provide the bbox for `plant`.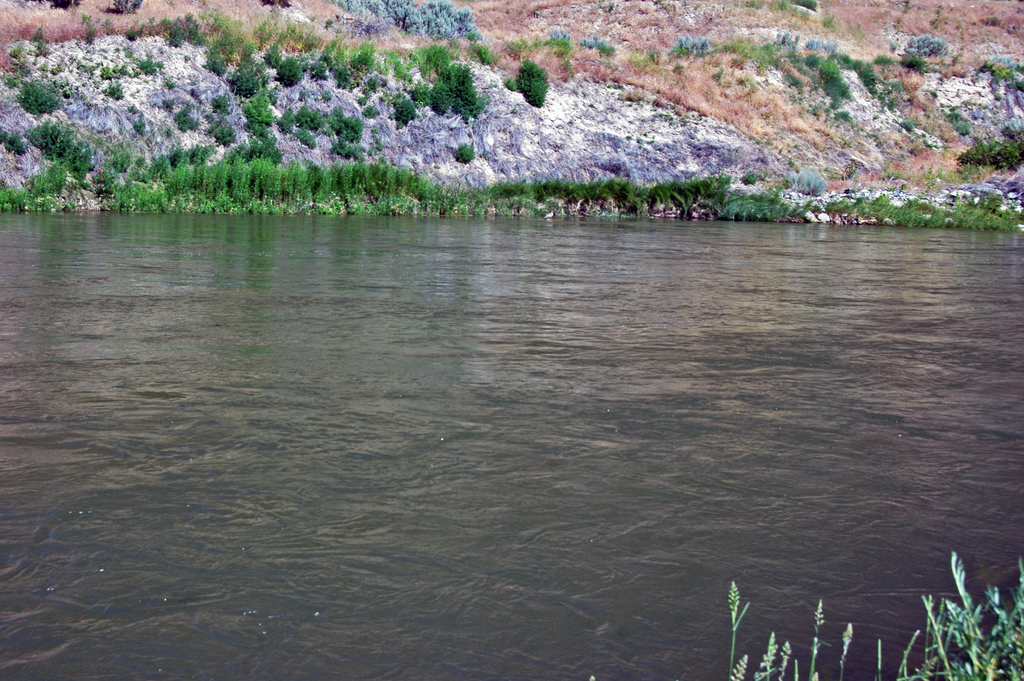
x1=352, y1=38, x2=375, y2=74.
